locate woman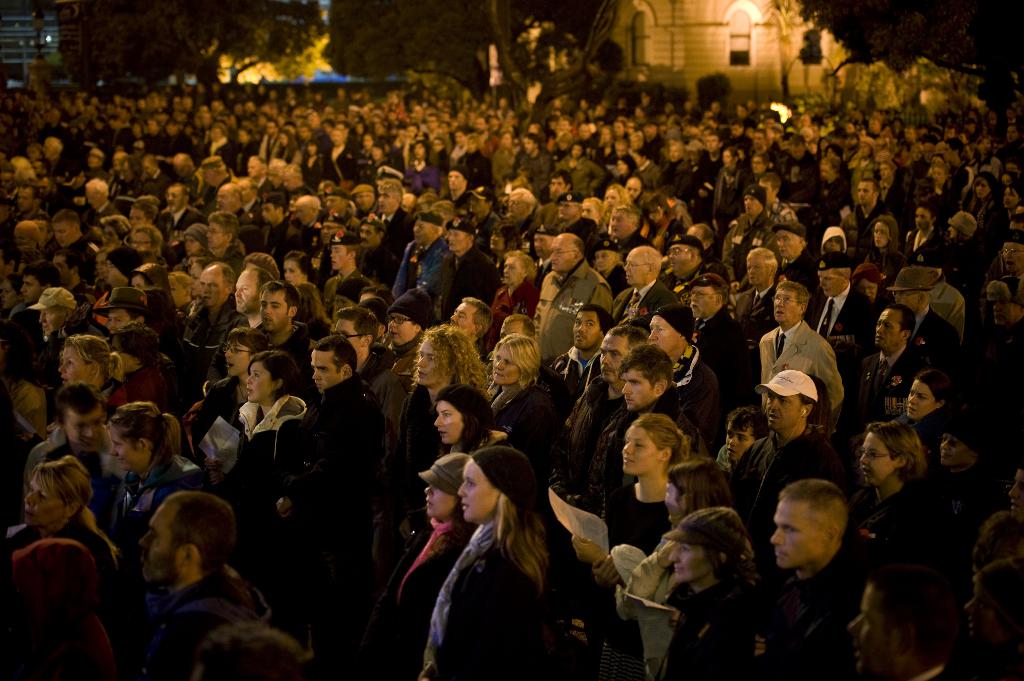
[671,497,764,680]
